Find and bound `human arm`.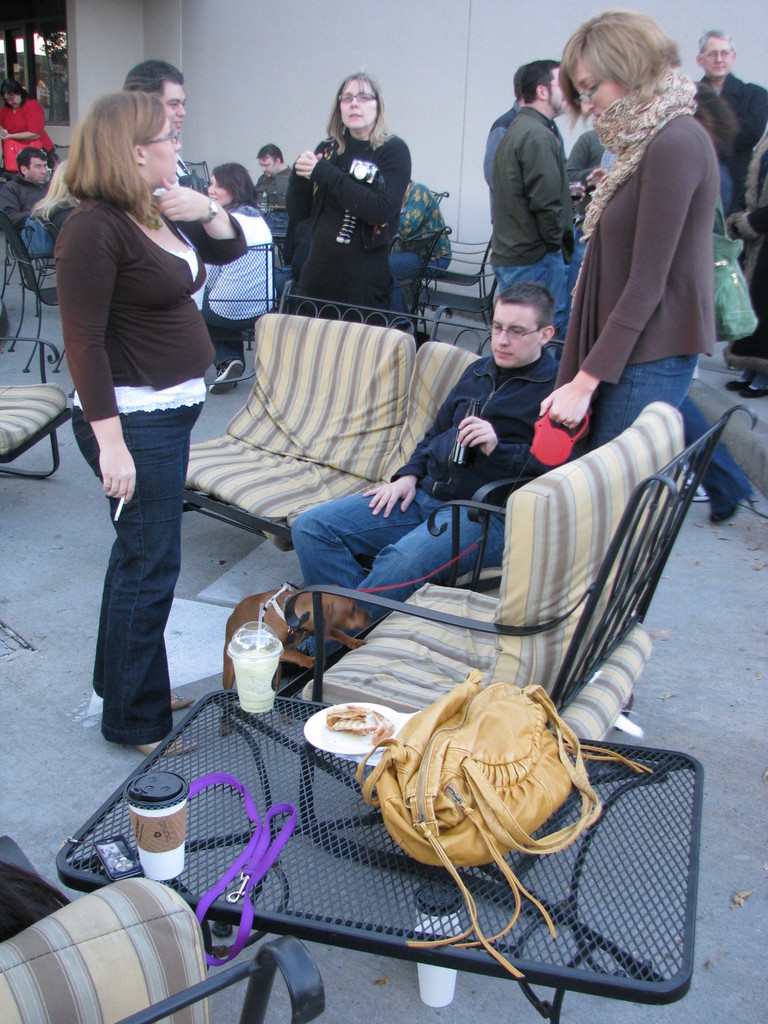
Bound: pyautogui.locateOnScreen(284, 128, 322, 225).
